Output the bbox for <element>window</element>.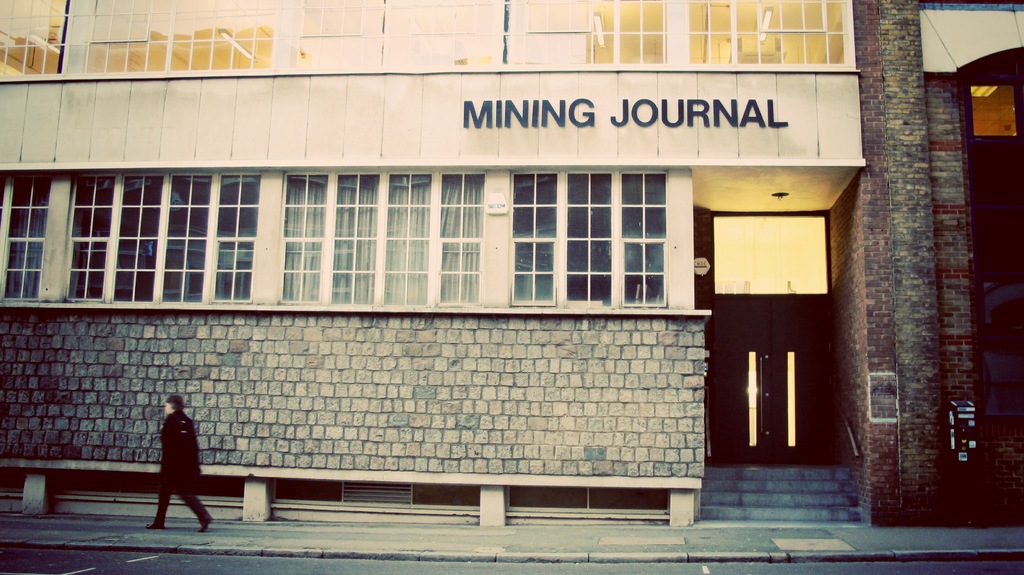
0 172 52 304.
